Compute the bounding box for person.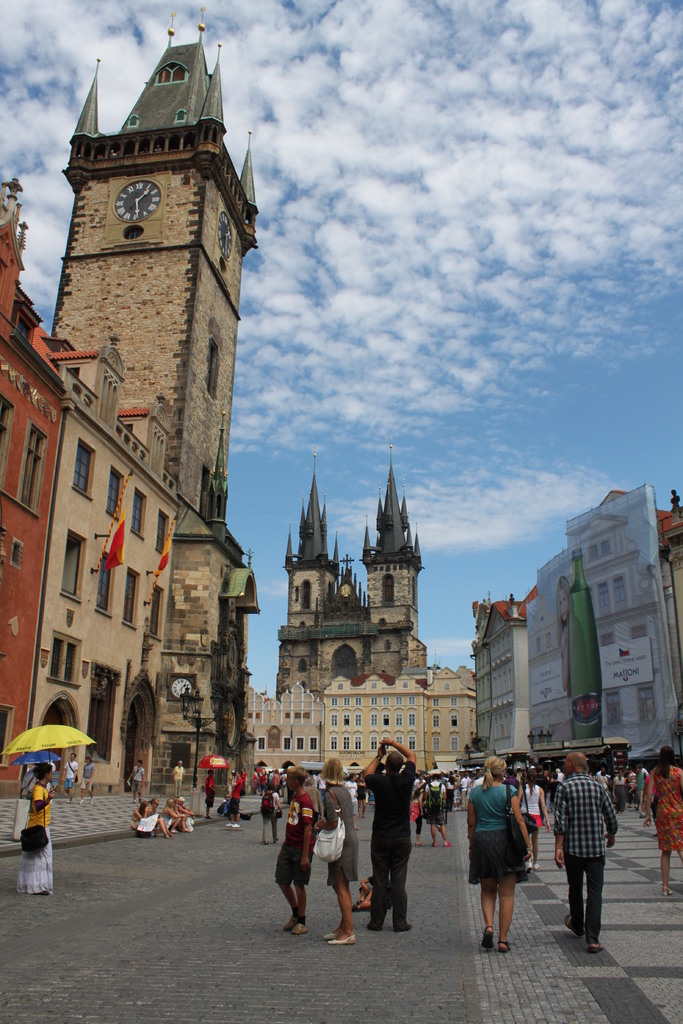
locate(28, 758, 56, 899).
